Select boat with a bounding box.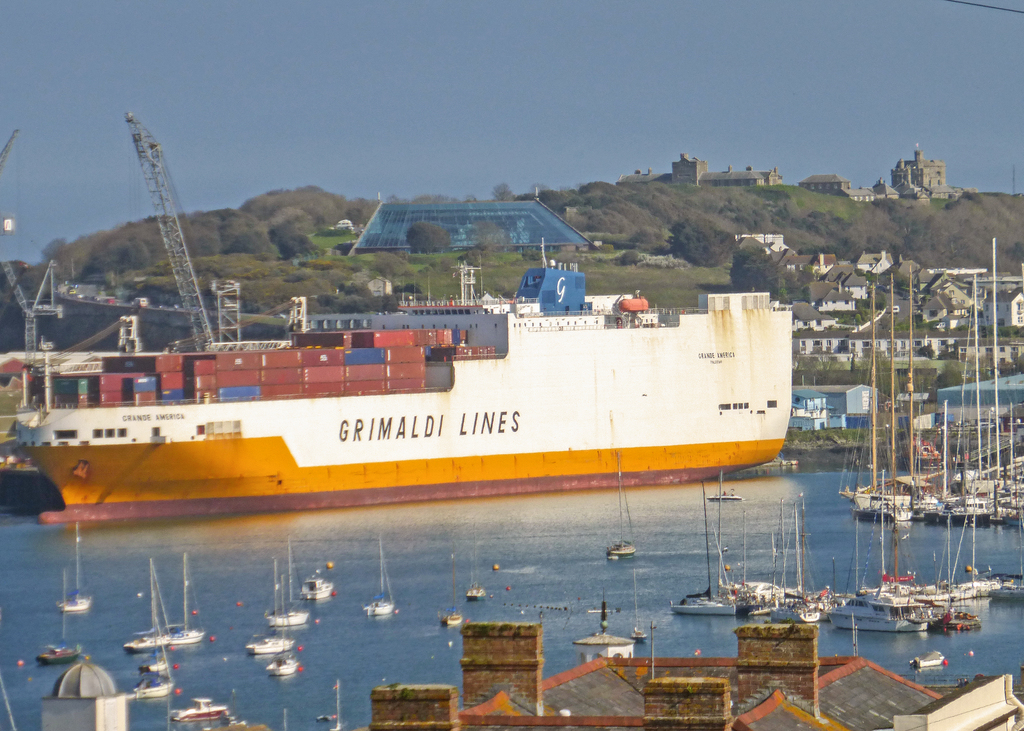
pyautogui.locateOnScreen(833, 294, 916, 514).
